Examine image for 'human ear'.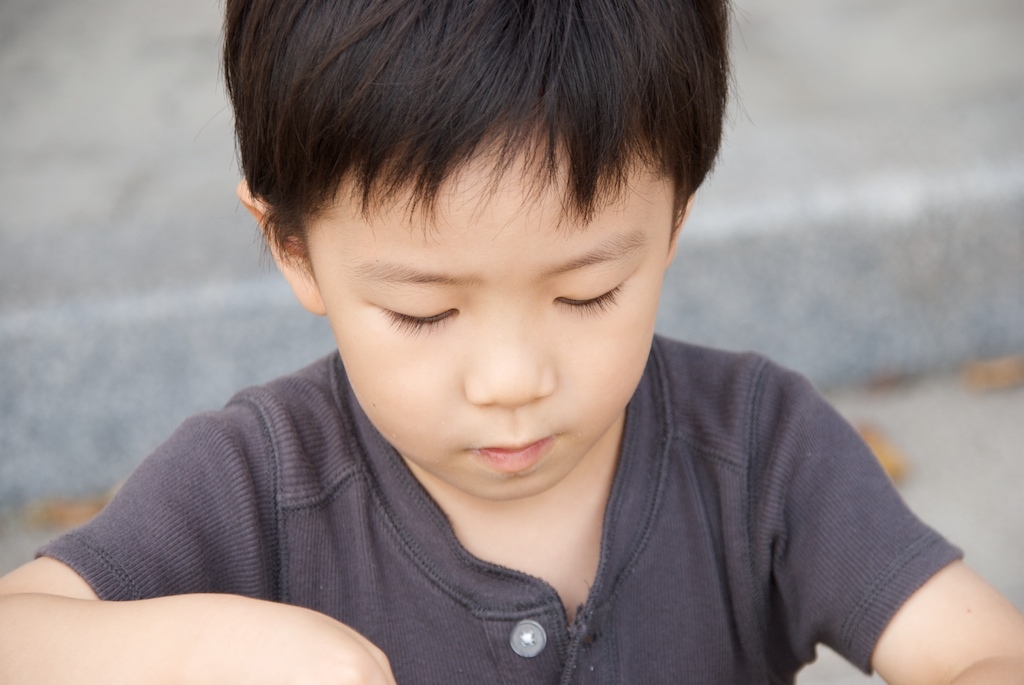
Examination result: {"left": 664, "top": 196, "right": 697, "bottom": 268}.
